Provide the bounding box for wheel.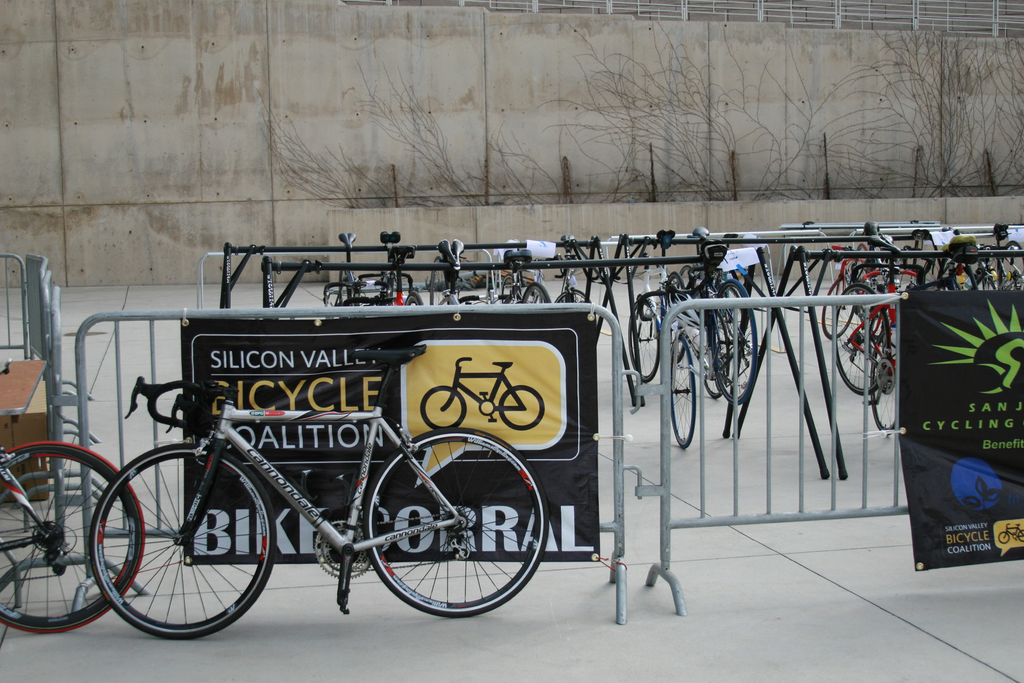
Rect(666, 274, 687, 359).
